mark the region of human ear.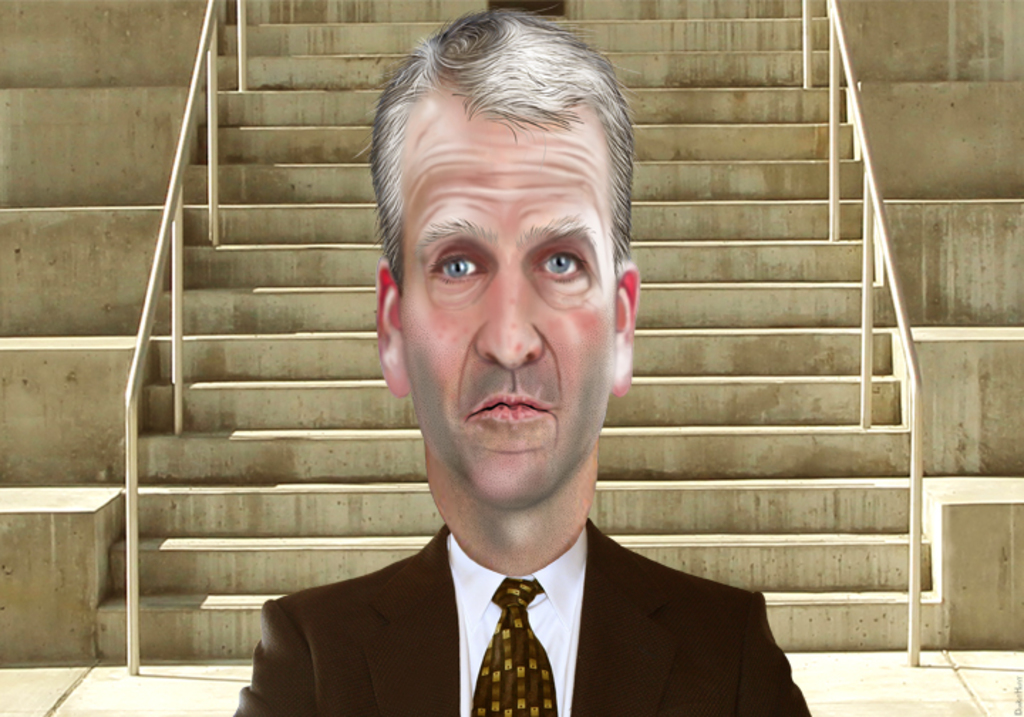
Region: box(378, 256, 412, 398).
